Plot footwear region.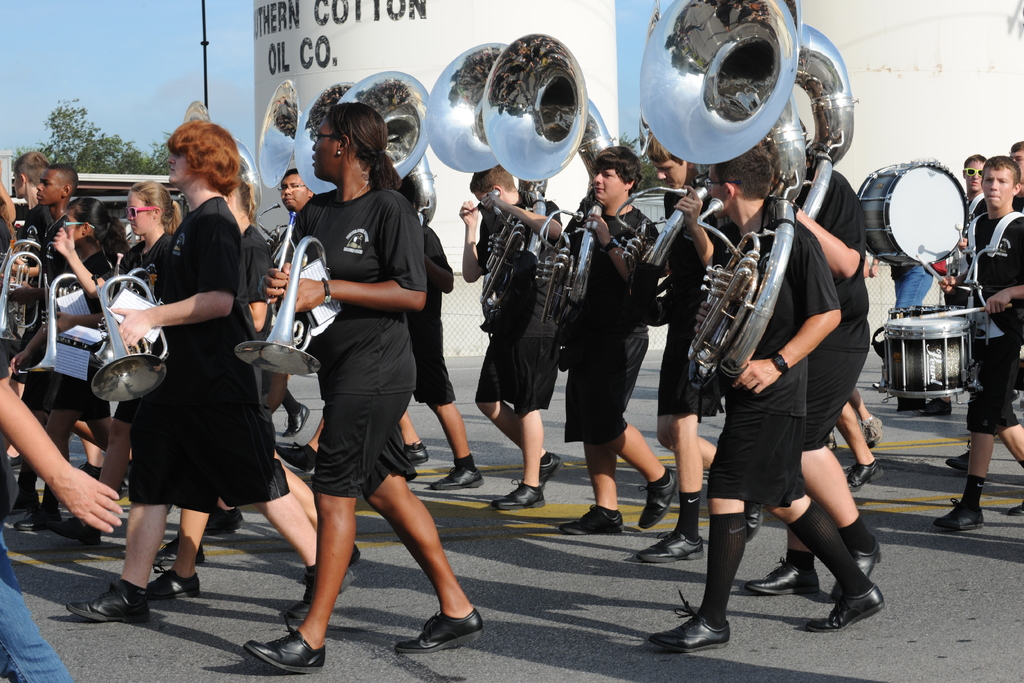
Plotted at (left=49, top=510, right=109, bottom=550).
